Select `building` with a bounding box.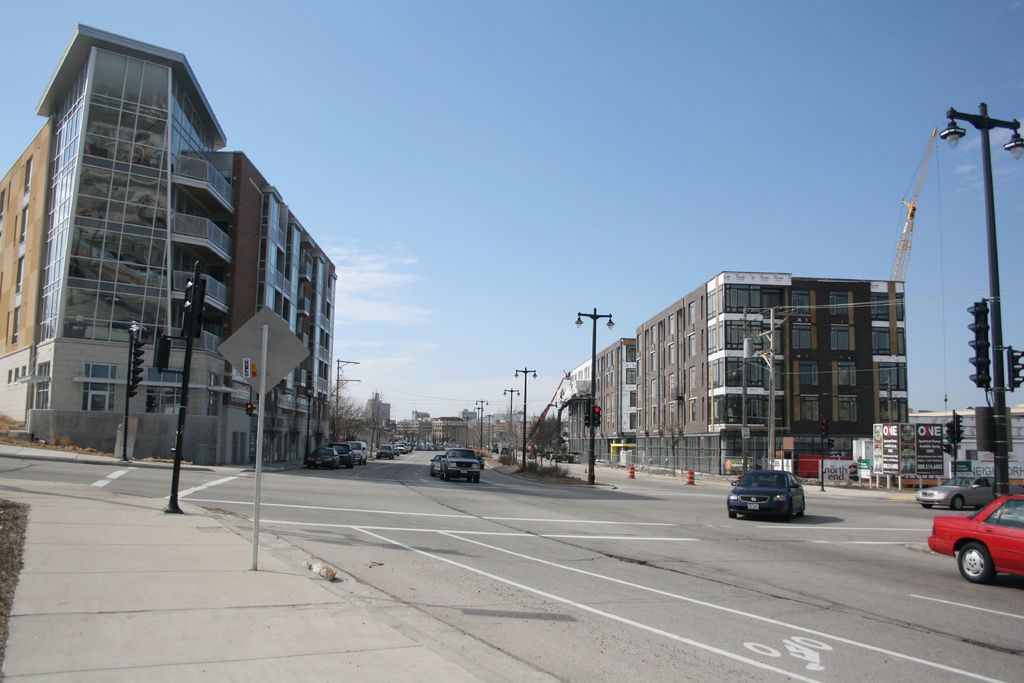
box=[632, 272, 910, 479].
